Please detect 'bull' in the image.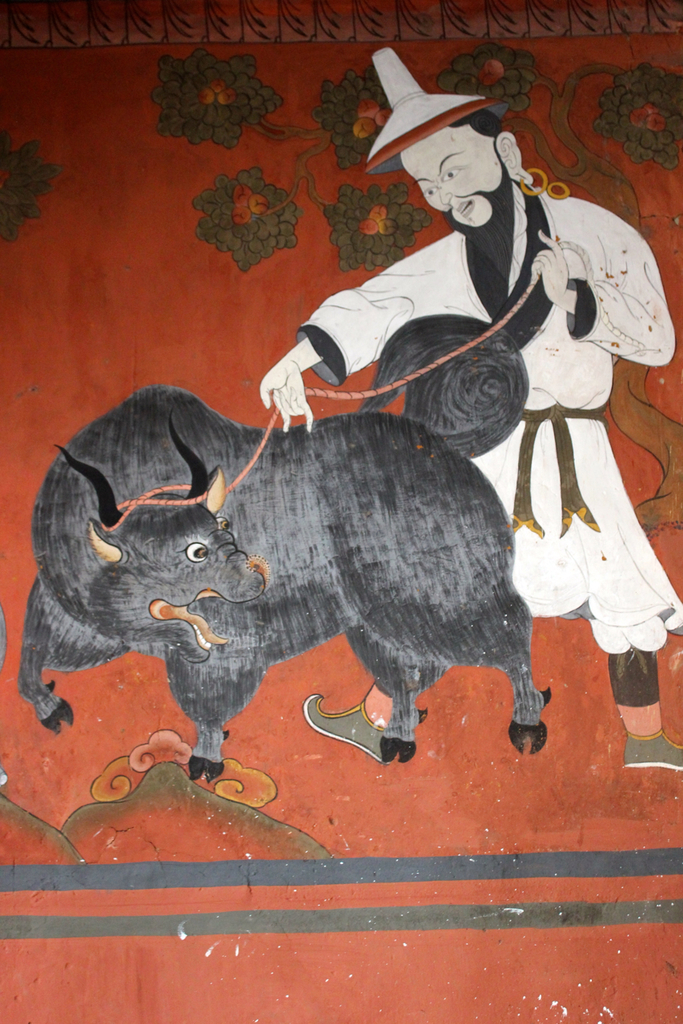
l=10, t=381, r=553, b=781.
